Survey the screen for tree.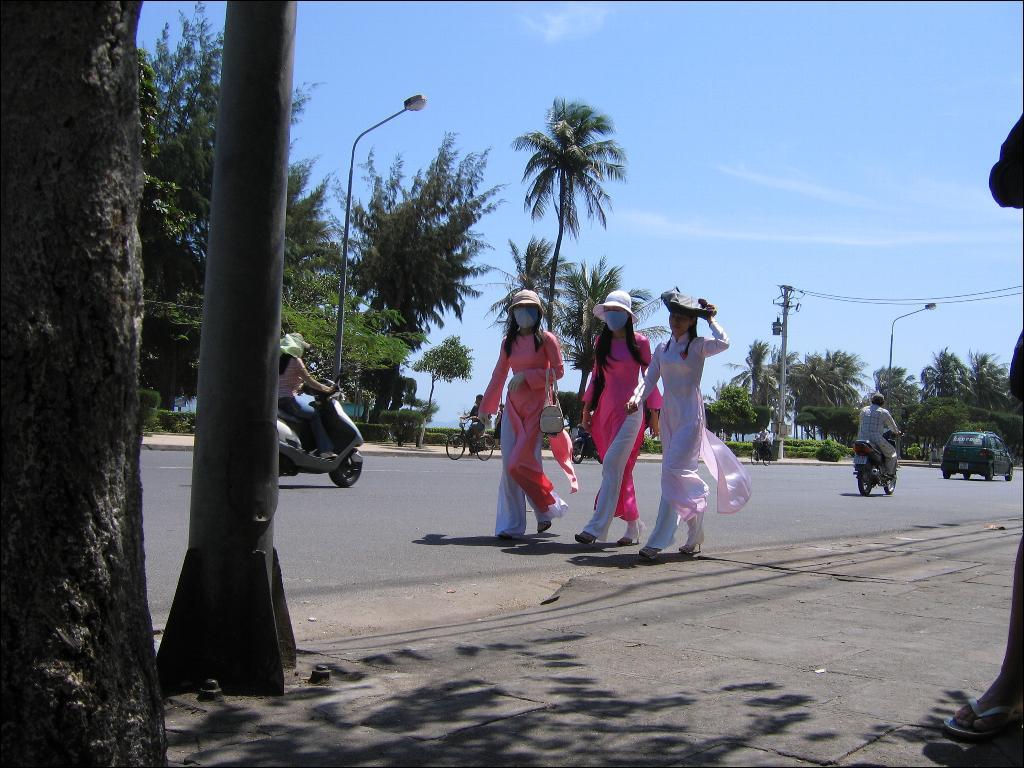
Survey found: <bbox>130, 0, 353, 416</bbox>.
